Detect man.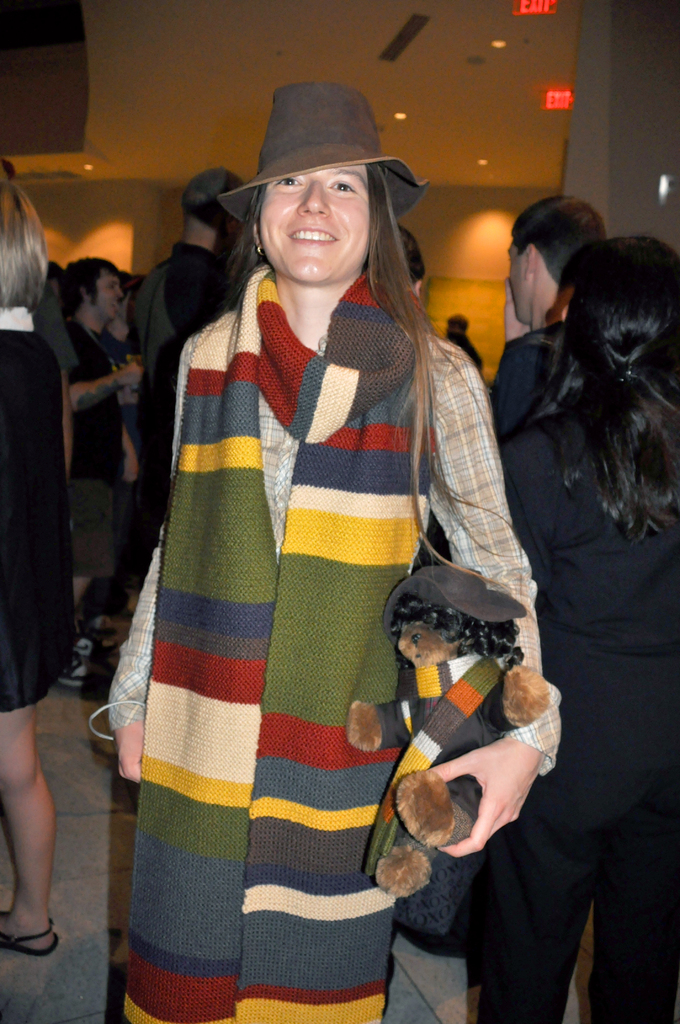
Detected at <box>481,191,601,428</box>.
